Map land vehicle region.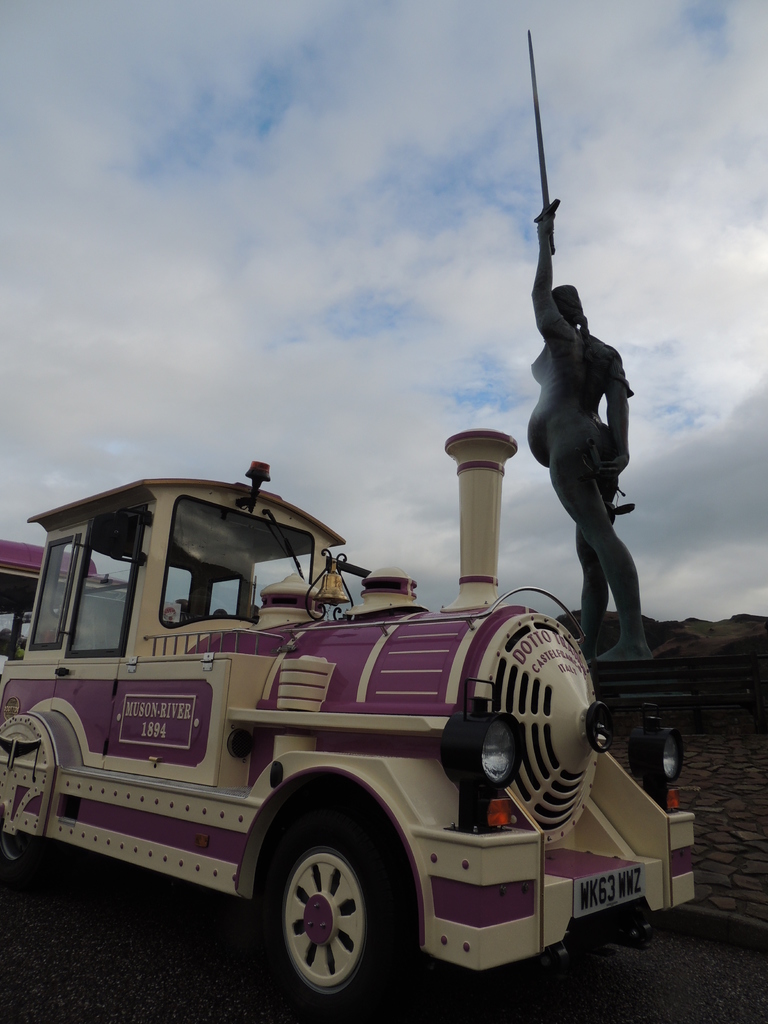
Mapped to BBox(18, 493, 668, 980).
